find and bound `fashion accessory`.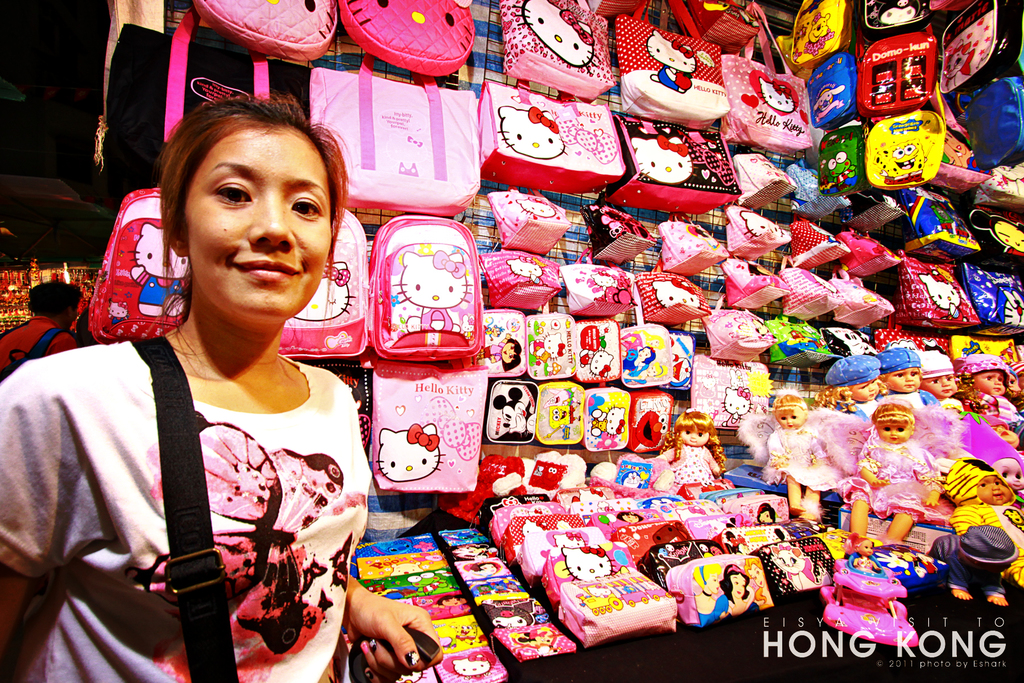
Bound: bbox=(191, 0, 336, 62).
